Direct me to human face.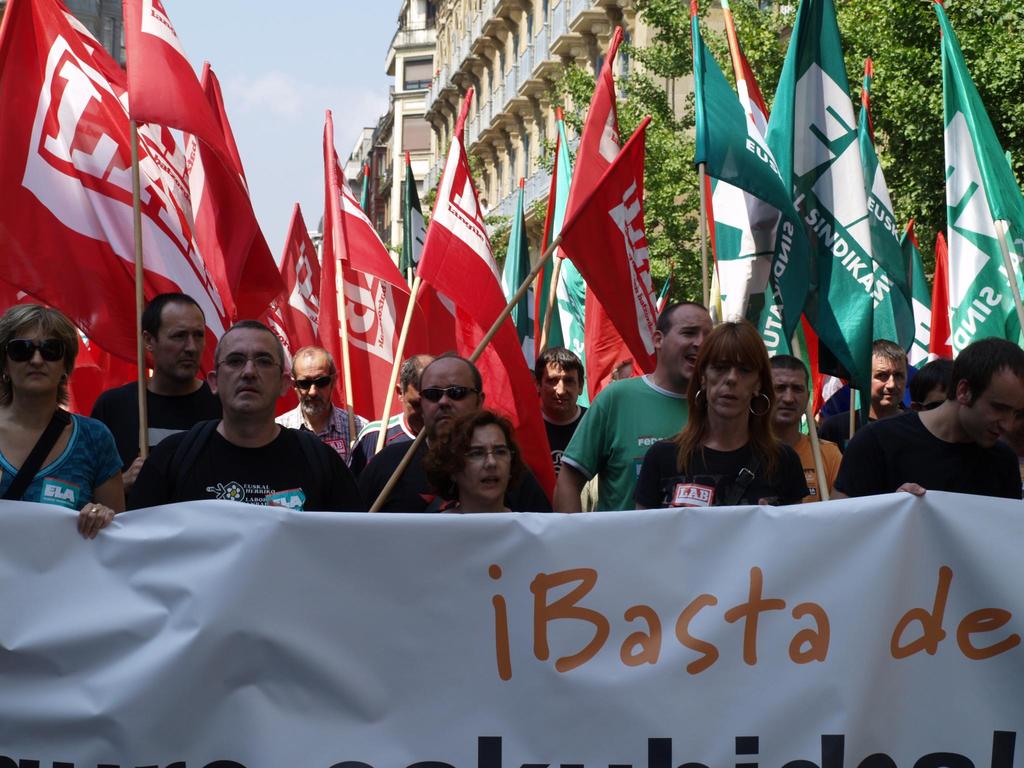
Direction: [left=158, top=308, right=207, bottom=385].
